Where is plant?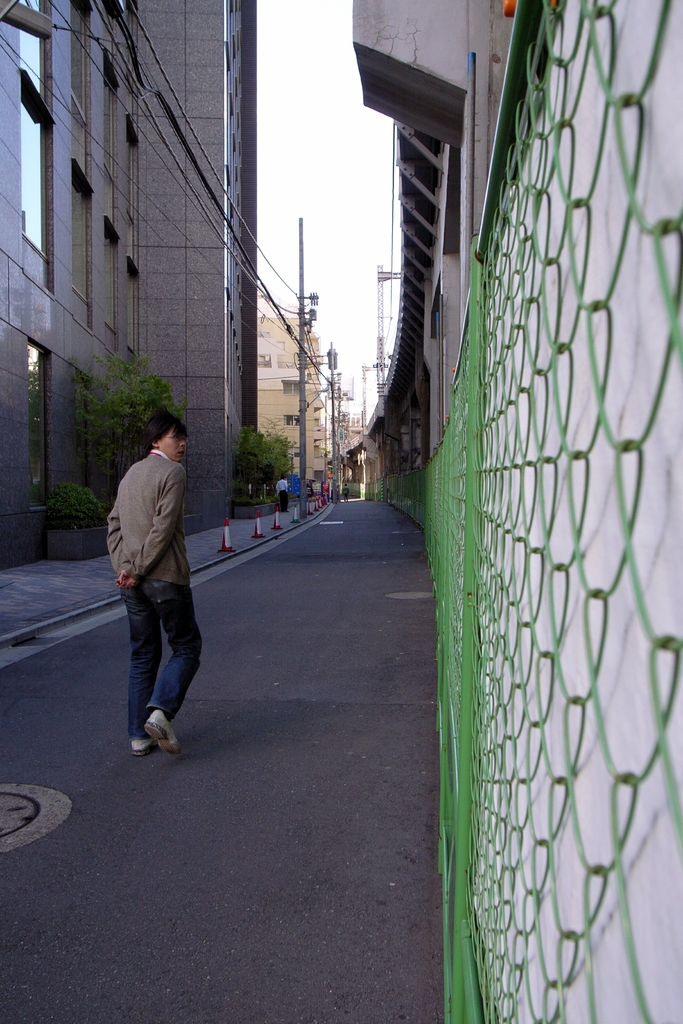
227/410/298/510.
